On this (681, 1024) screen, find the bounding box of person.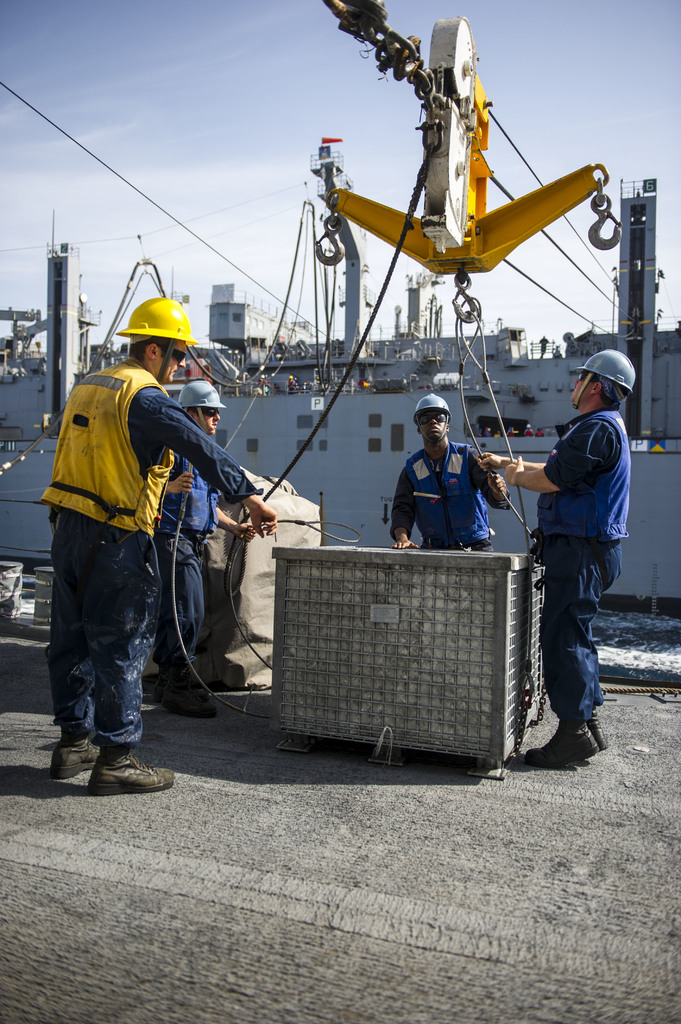
Bounding box: rect(47, 299, 279, 799).
